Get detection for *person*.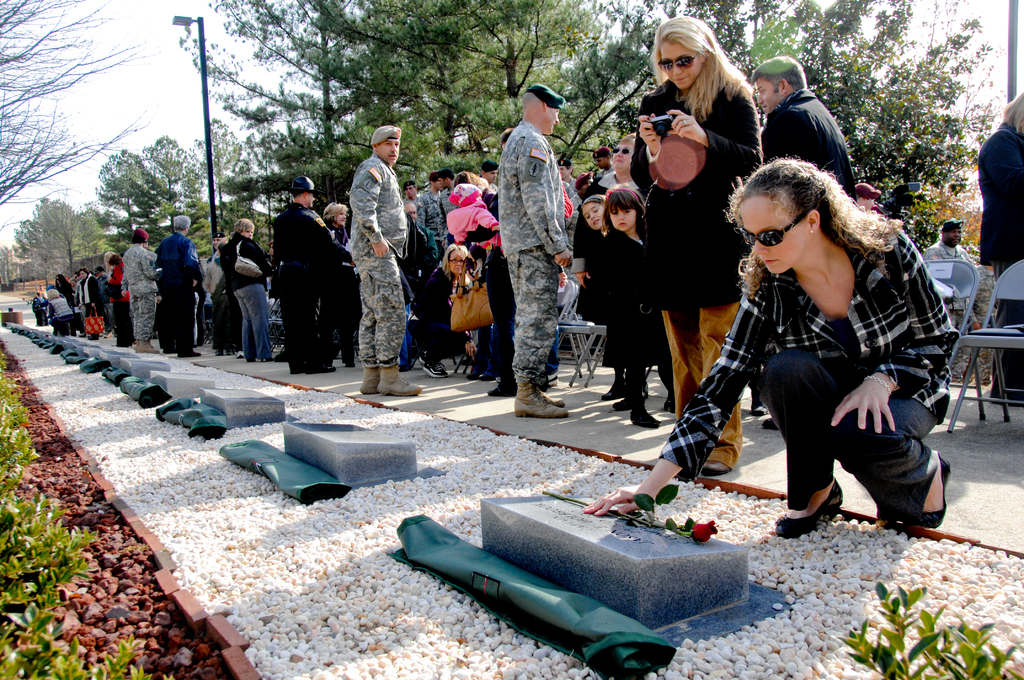
Detection: {"left": 404, "top": 197, "right": 438, "bottom": 259}.
